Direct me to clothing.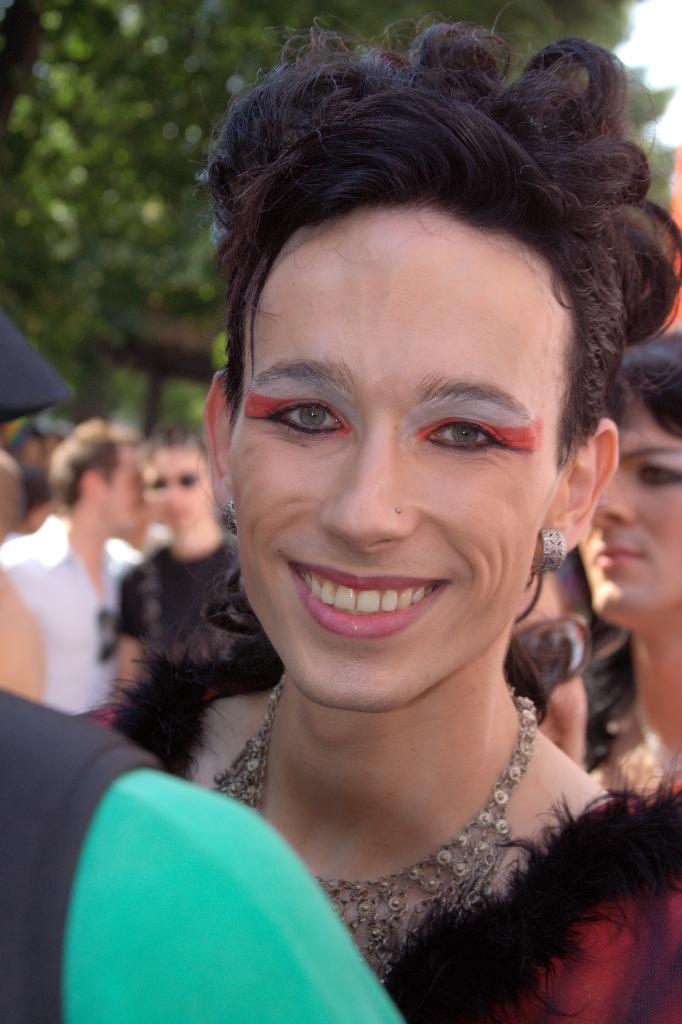
Direction: region(113, 536, 242, 650).
